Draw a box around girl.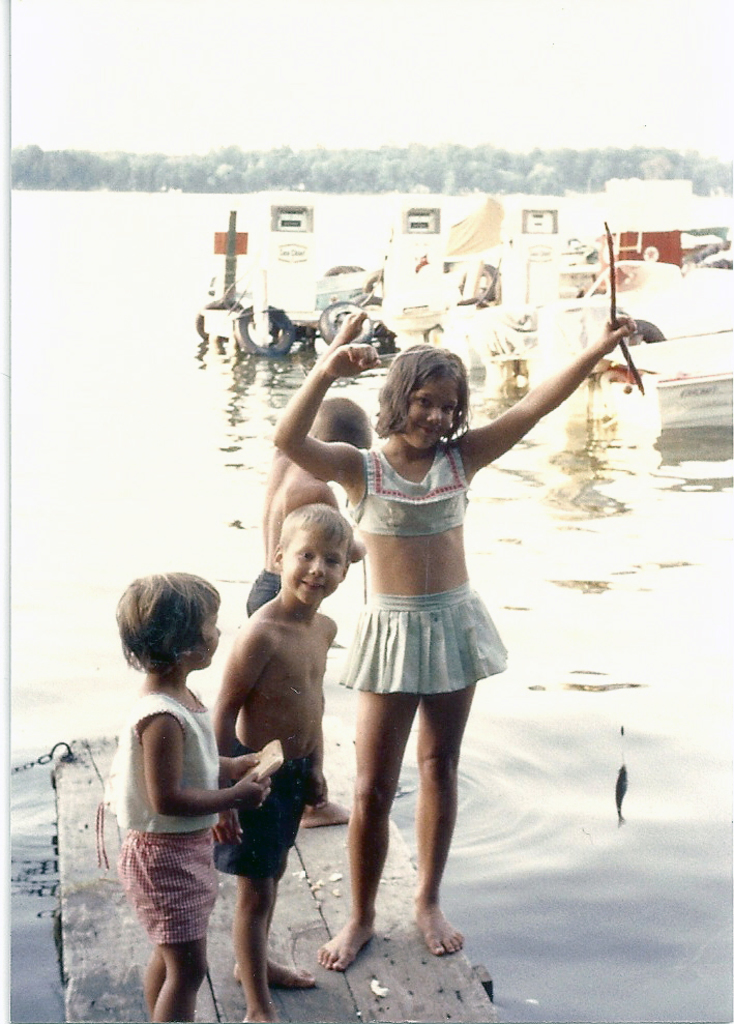
l=118, t=574, r=271, b=1021.
